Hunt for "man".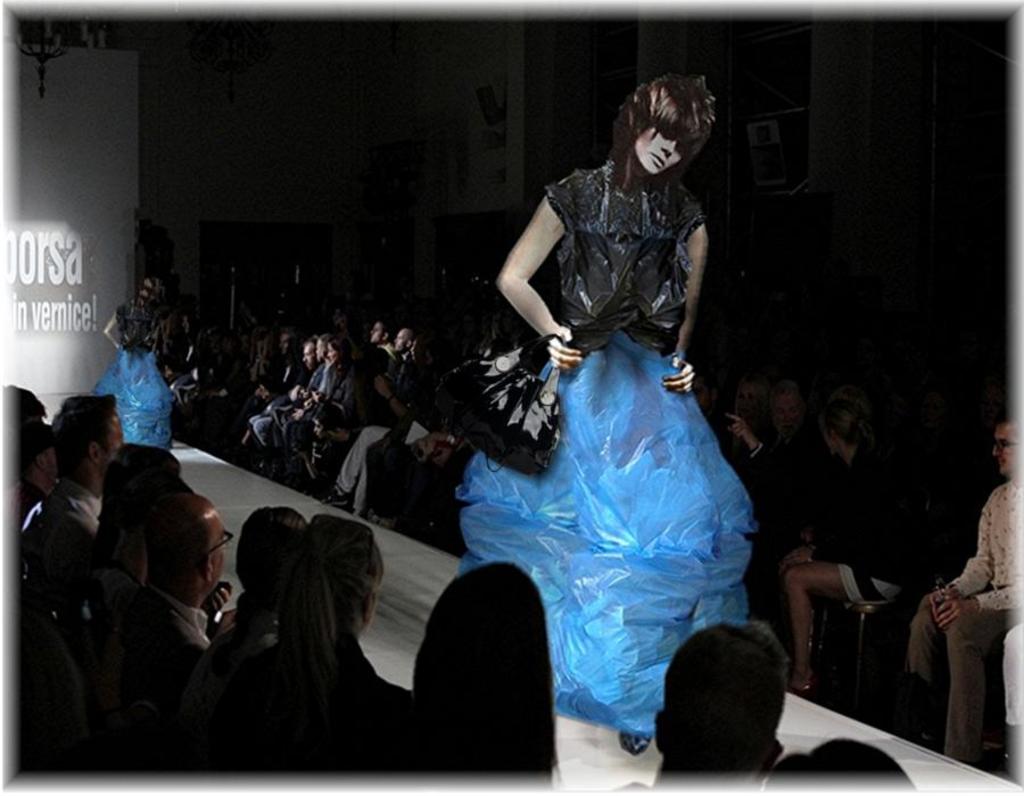
Hunted down at <bbox>421, 74, 771, 738</bbox>.
